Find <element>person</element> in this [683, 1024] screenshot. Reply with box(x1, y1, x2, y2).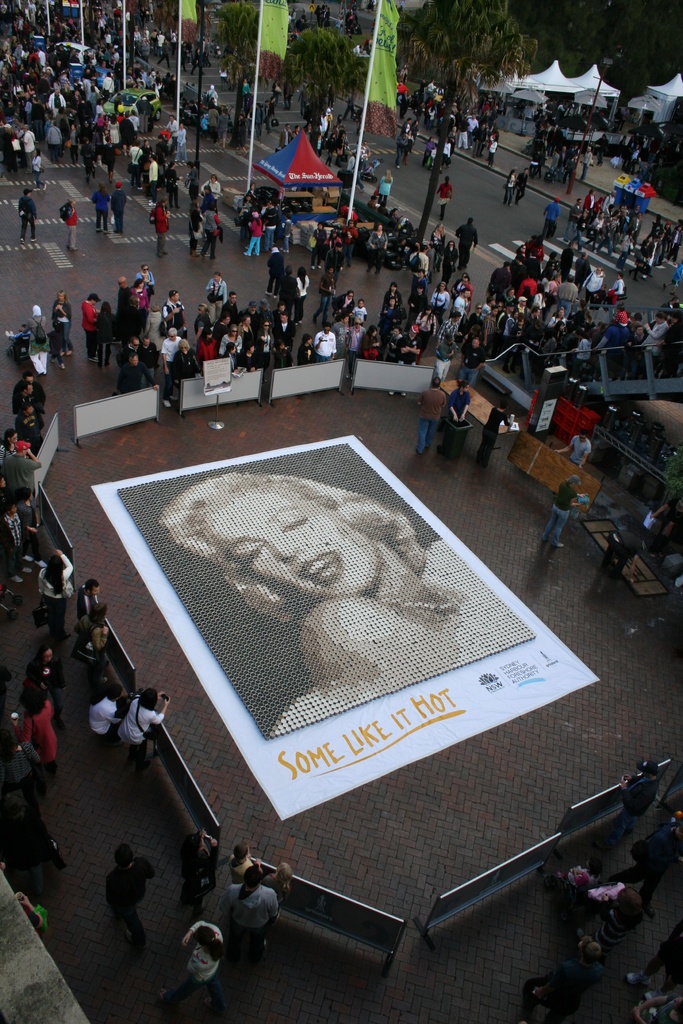
box(108, 831, 155, 957).
